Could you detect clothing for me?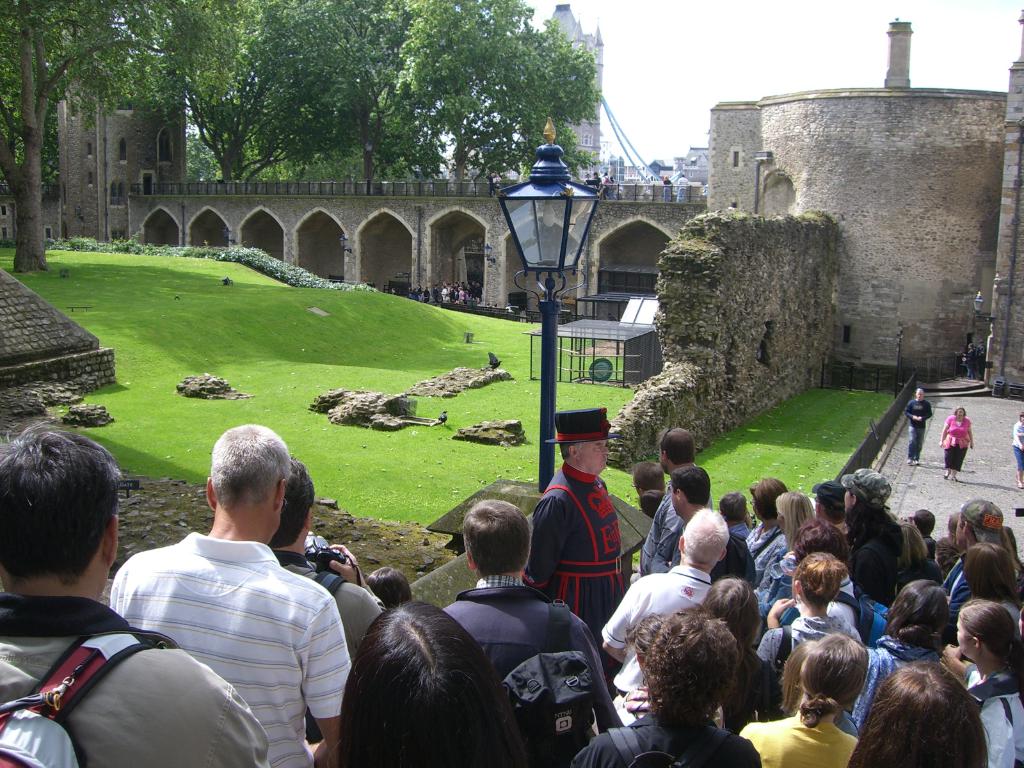
Detection result: l=662, t=177, r=673, b=201.
